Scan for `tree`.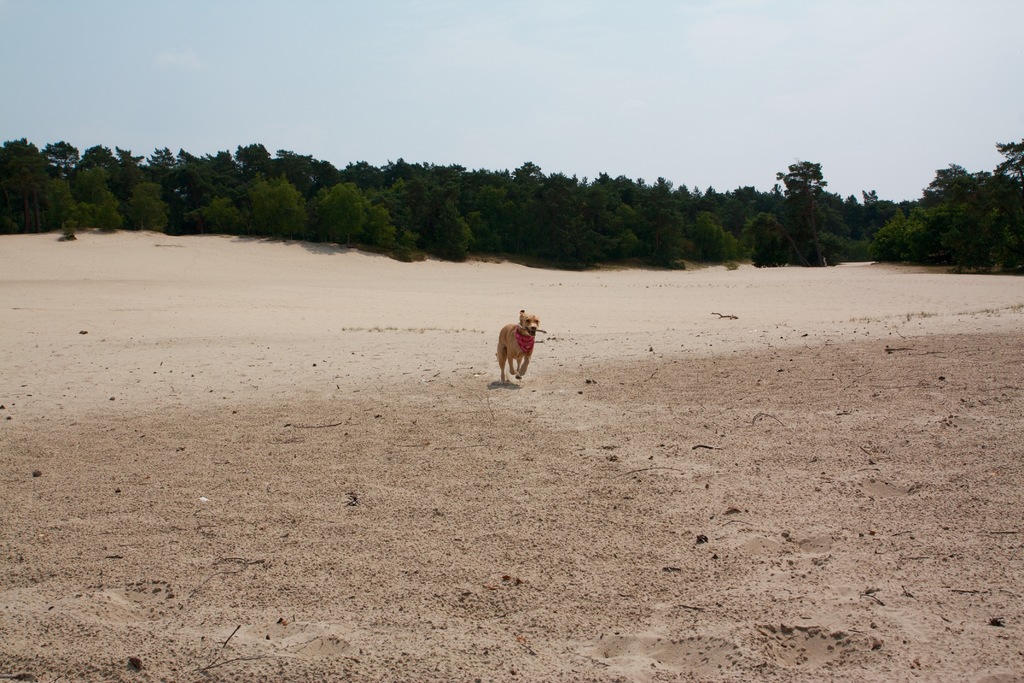
Scan result: [820,192,845,264].
